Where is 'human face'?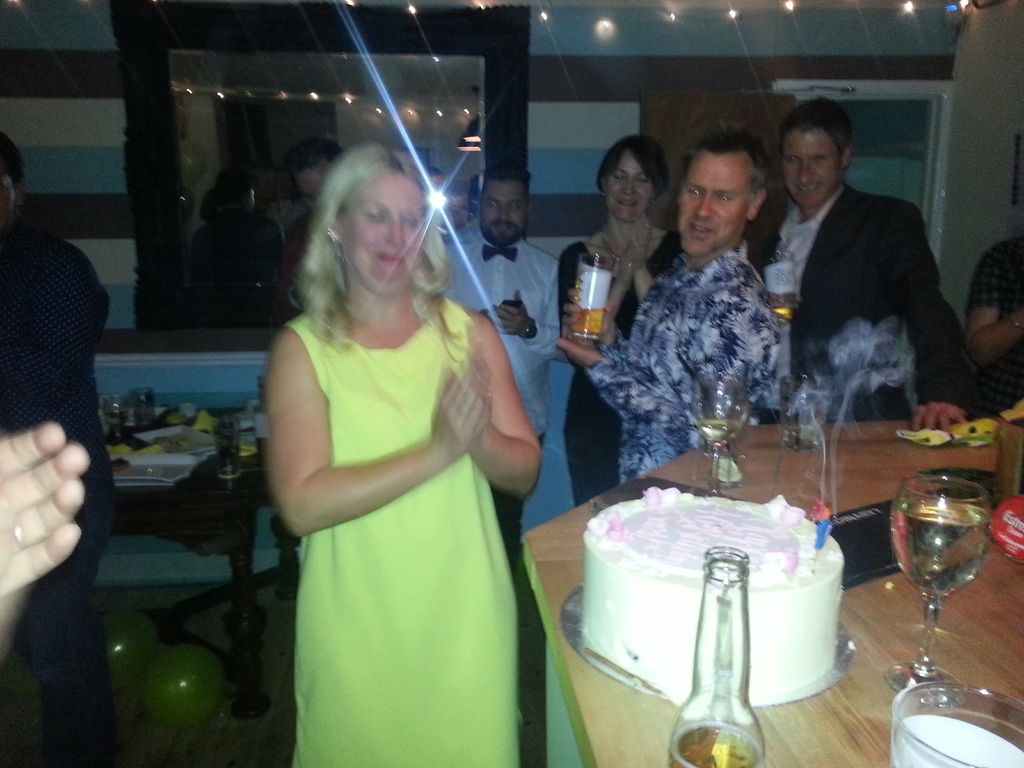
x1=479 y1=183 x2=524 y2=248.
